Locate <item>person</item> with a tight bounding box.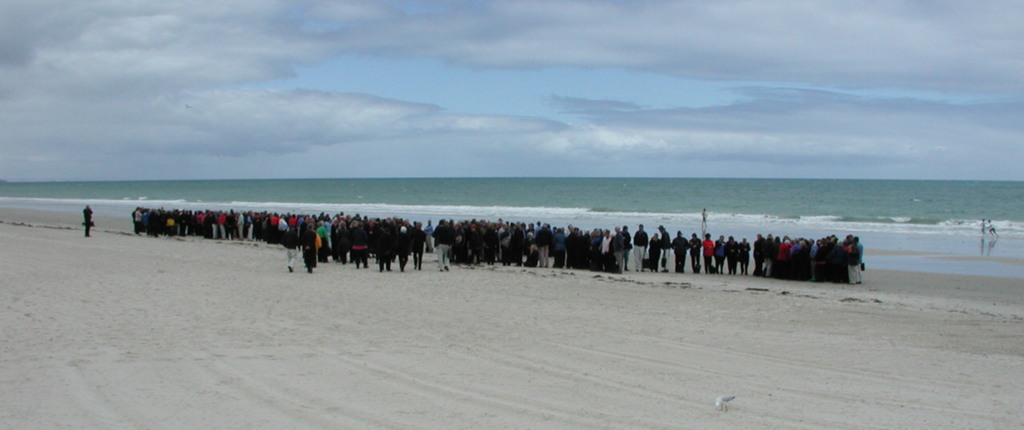
{"left": 988, "top": 217, "right": 998, "bottom": 236}.
